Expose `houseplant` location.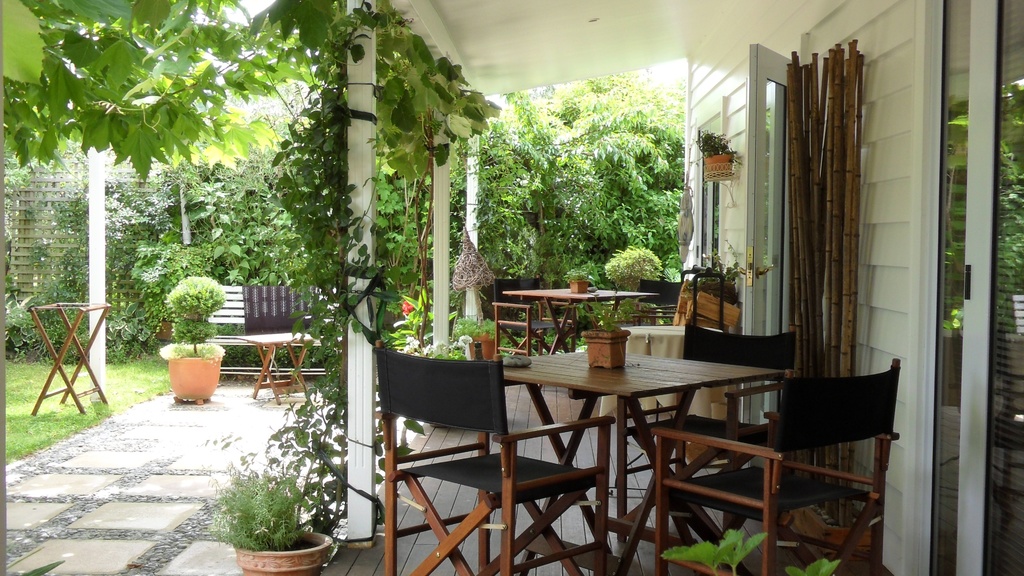
Exposed at 561, 262, 591, 296.
